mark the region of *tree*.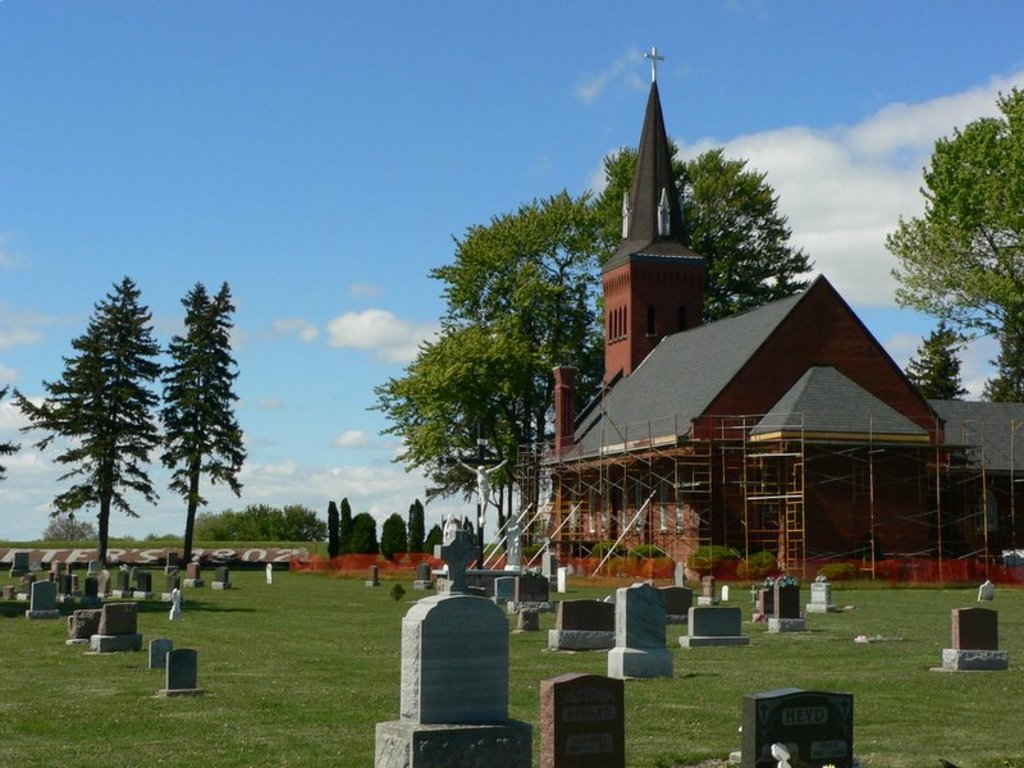
Region: region(323, 500, 337, 561).
